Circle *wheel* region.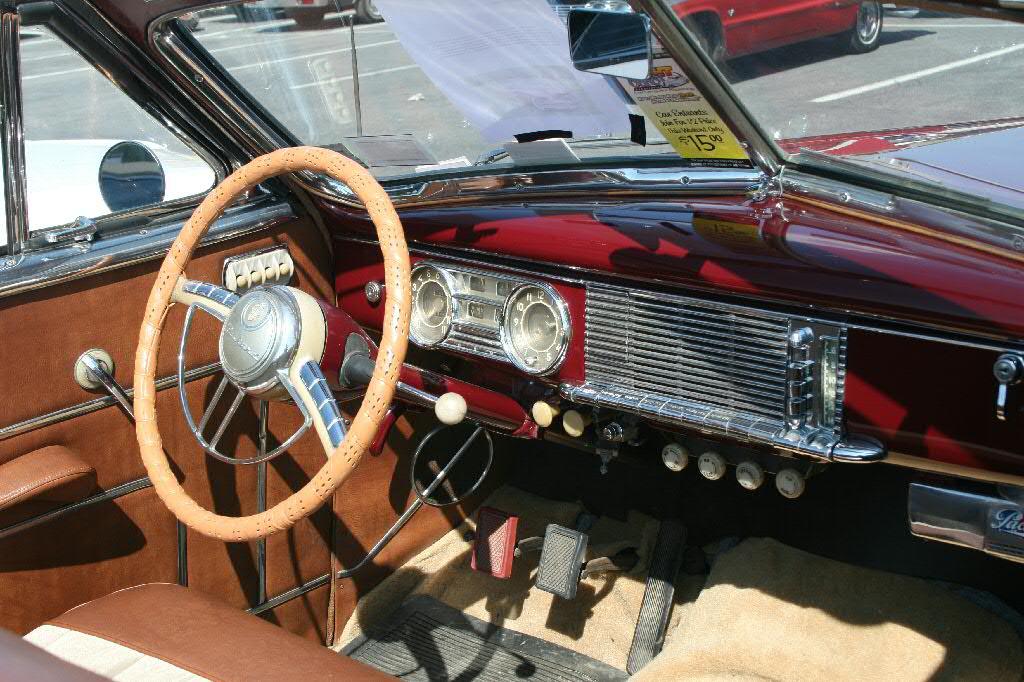
Region: bbox=(360, 0, 385, 23).
